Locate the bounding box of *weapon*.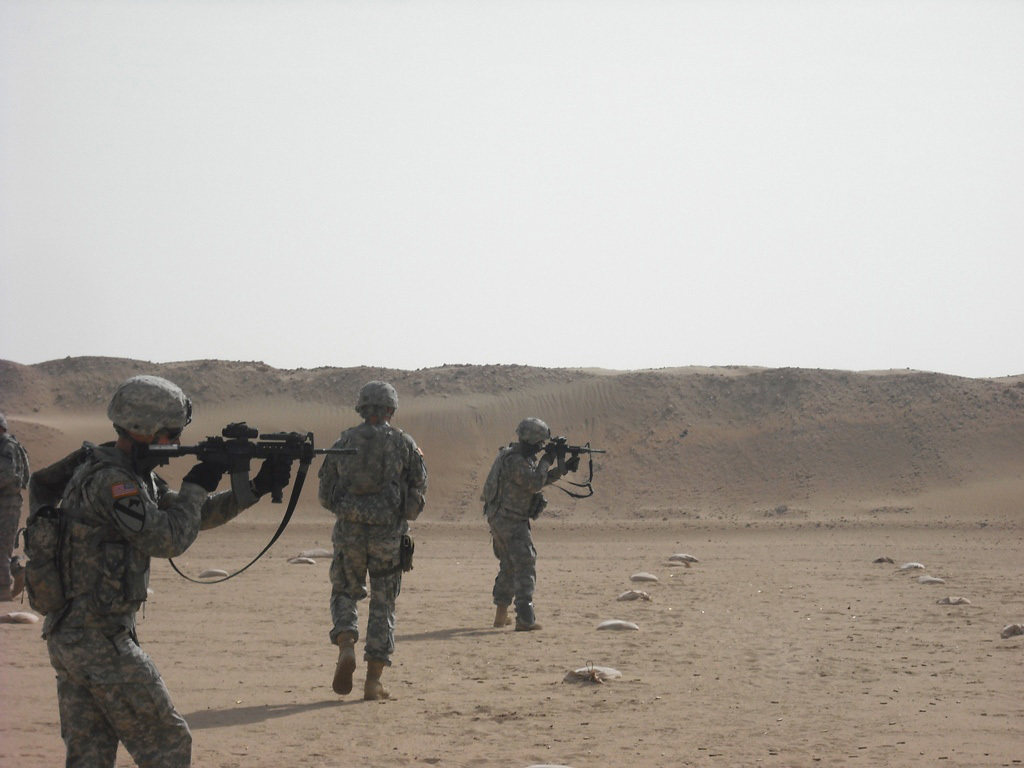
Bounding box: x1=131, y1=407, x2=302, y2=570.
